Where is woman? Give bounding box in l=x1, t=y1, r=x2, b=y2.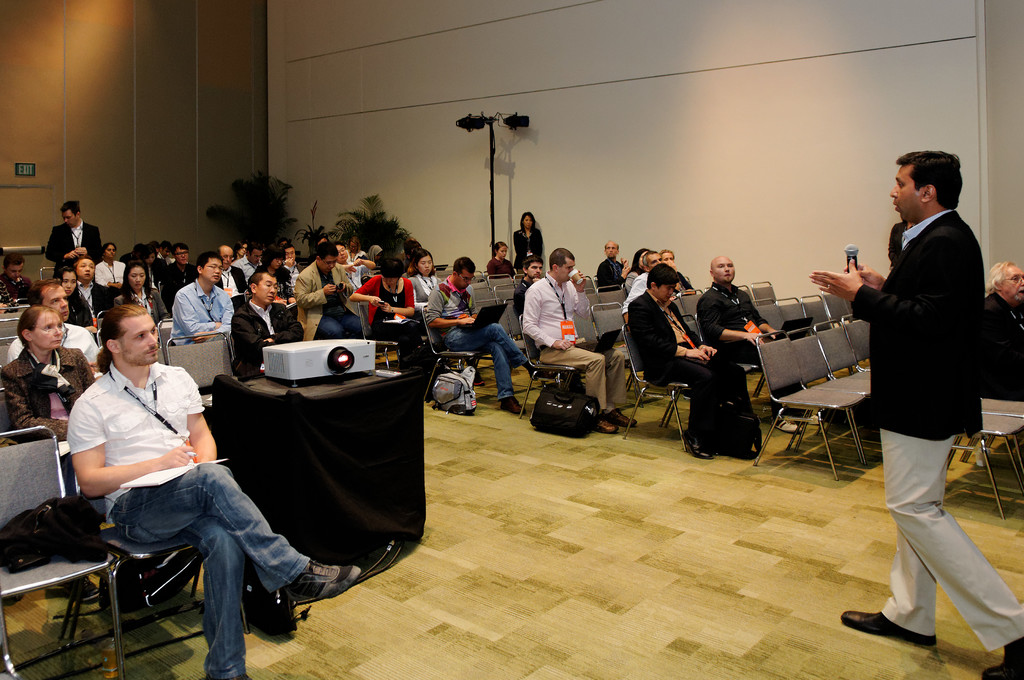
l=627, t=249, r=644, b=292.
